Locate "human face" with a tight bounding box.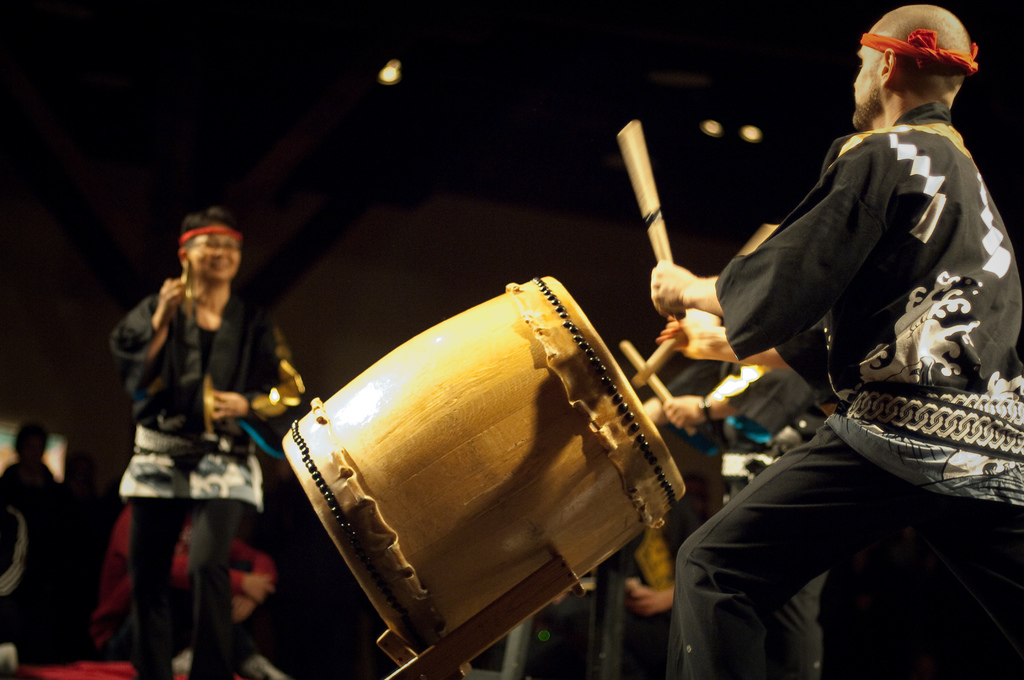
<bbox>19, 430, 47, 465</bbox>.
